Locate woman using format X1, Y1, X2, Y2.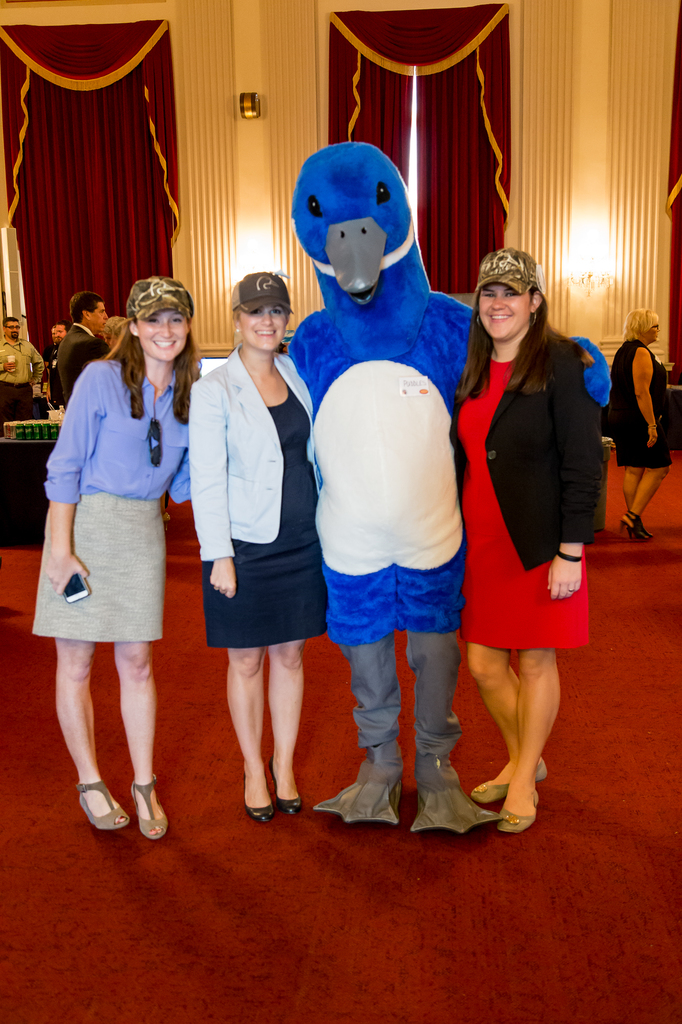
610, 308, 674, 547.
